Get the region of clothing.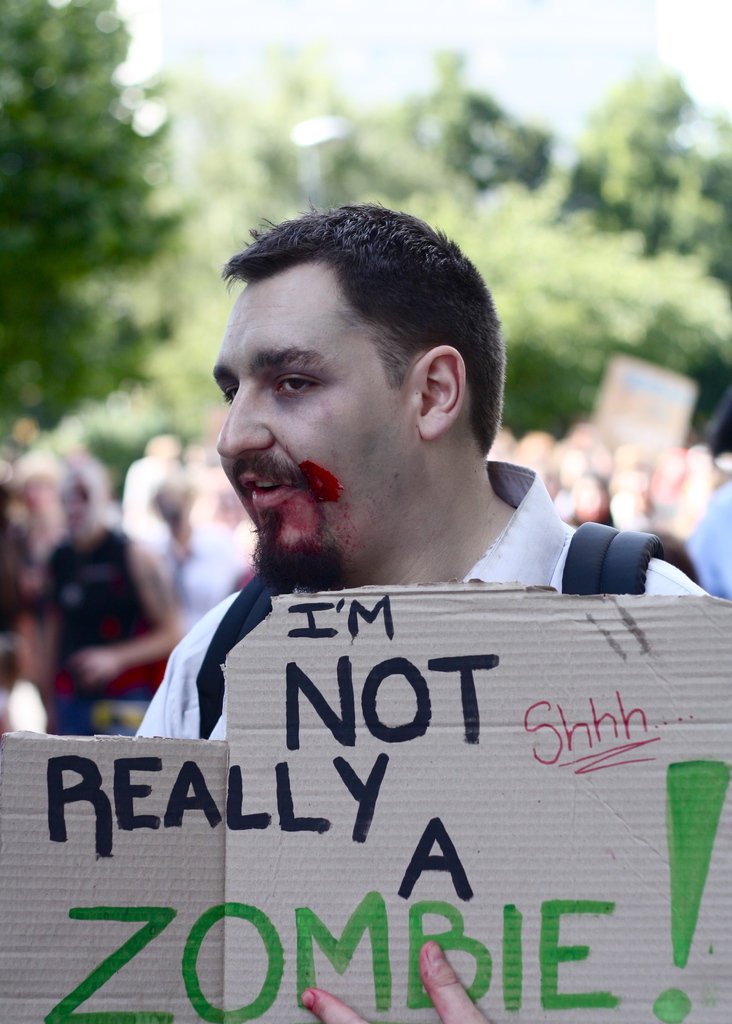
{"x1": 638, "y1": 532, "x2": 703, "y2": 590}.
